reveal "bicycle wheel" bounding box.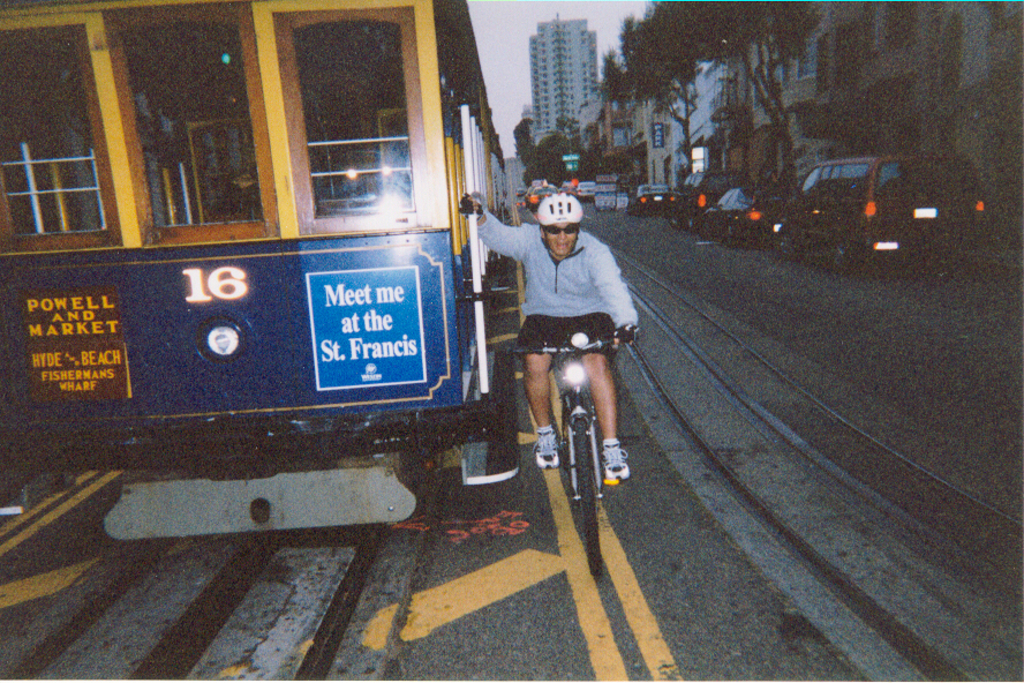
Revealed: box(564, 396, 583, 506).
